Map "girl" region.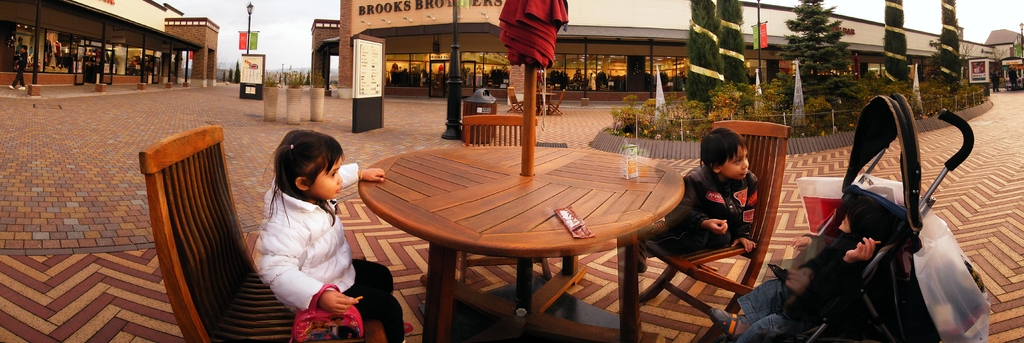
Mapped to detection(253, 125, 406, 342).
